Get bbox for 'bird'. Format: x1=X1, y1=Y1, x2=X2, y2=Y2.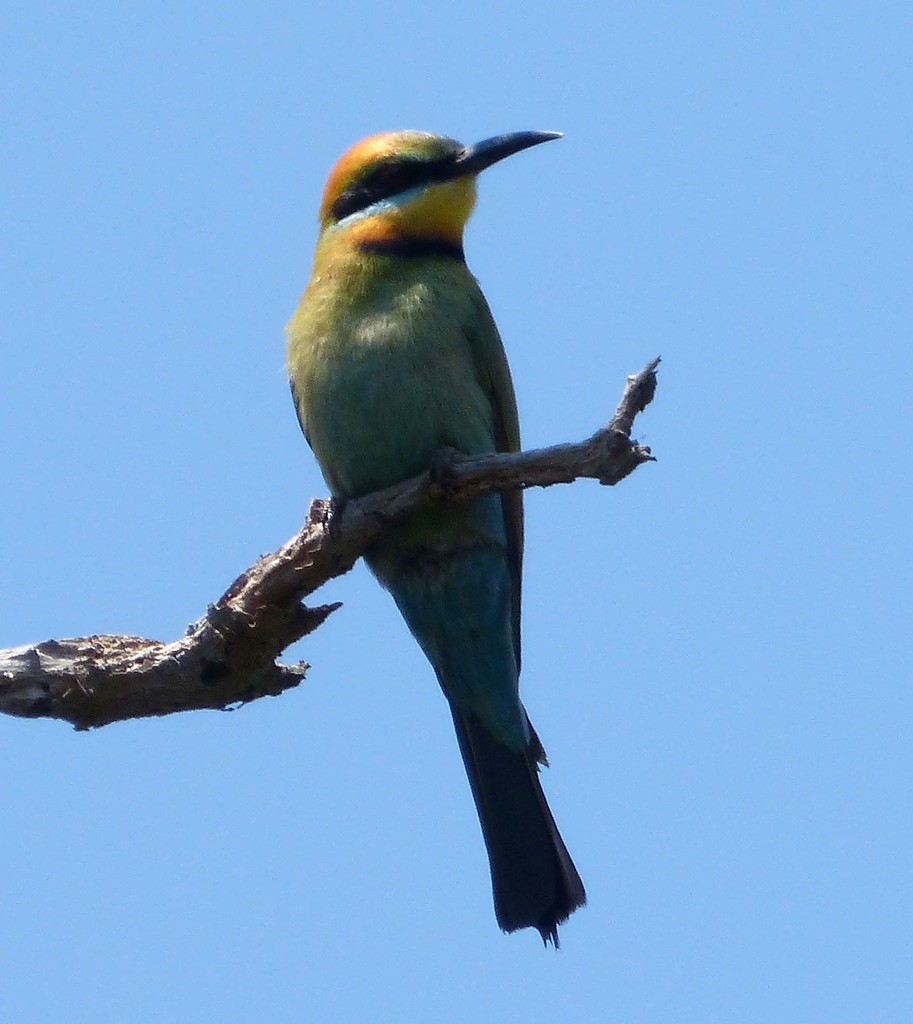
x1=239, y1=127, x2=618, y2=895.
